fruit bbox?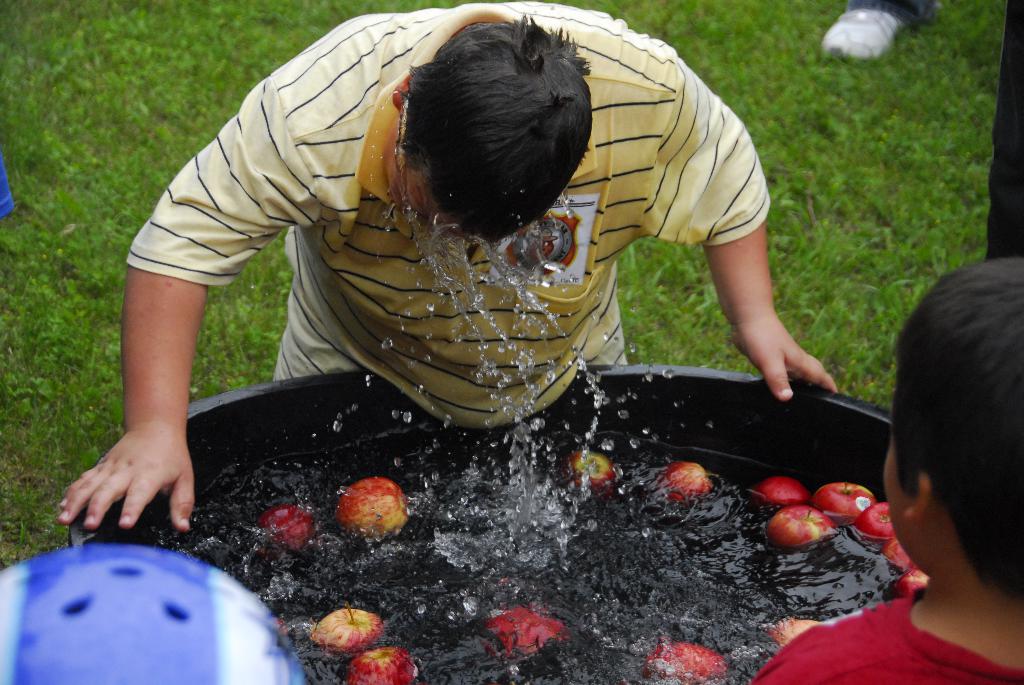
BBox(257, 504, 314, 547)
